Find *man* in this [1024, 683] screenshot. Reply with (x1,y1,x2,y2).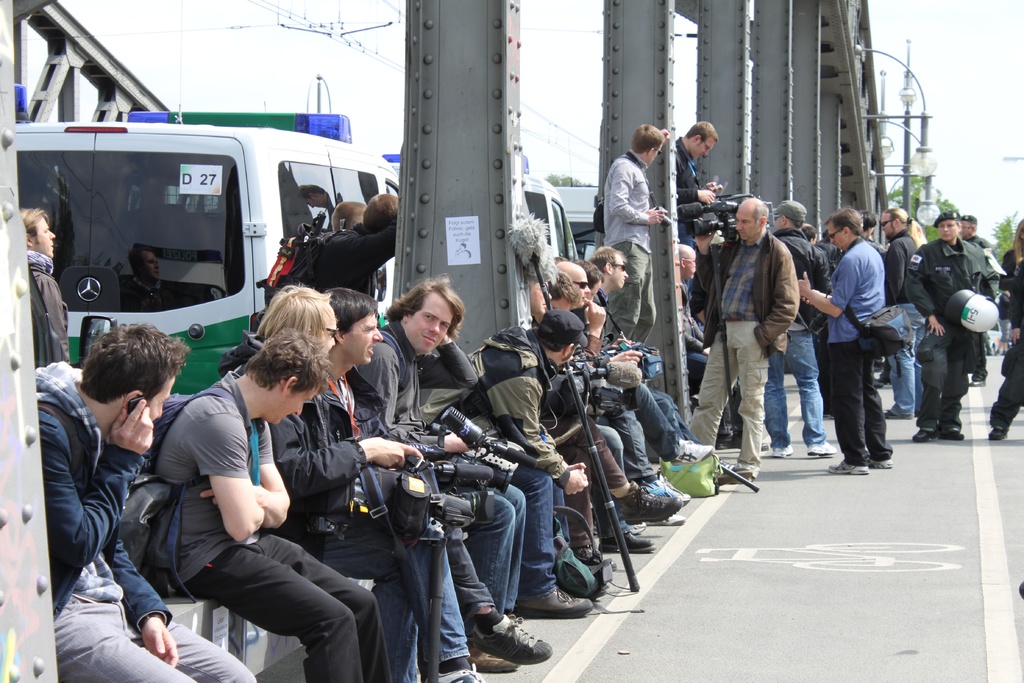
(689,198,799,484).
